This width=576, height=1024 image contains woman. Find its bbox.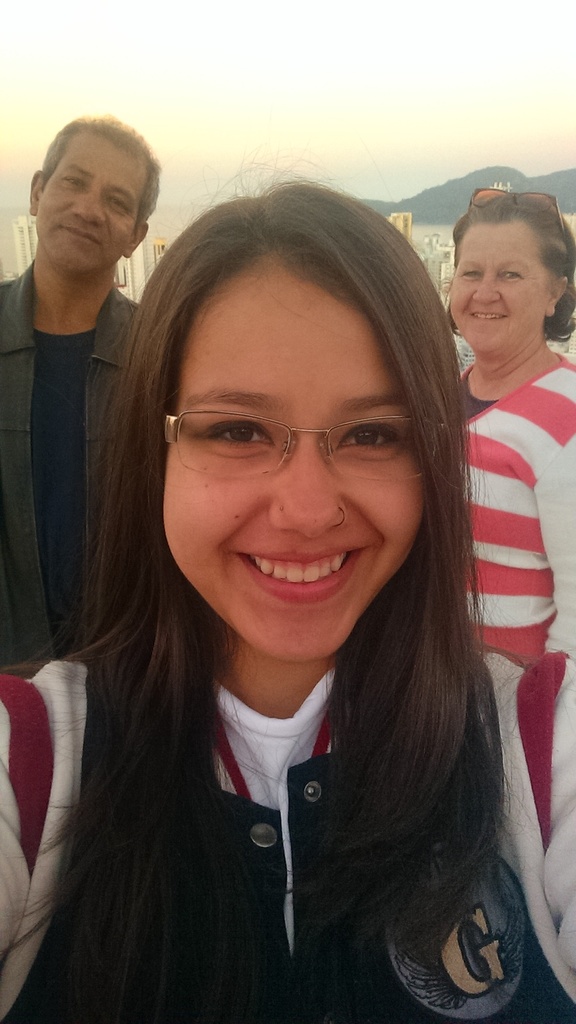
x1=15, y1=216, x2=574, y2=1003.
